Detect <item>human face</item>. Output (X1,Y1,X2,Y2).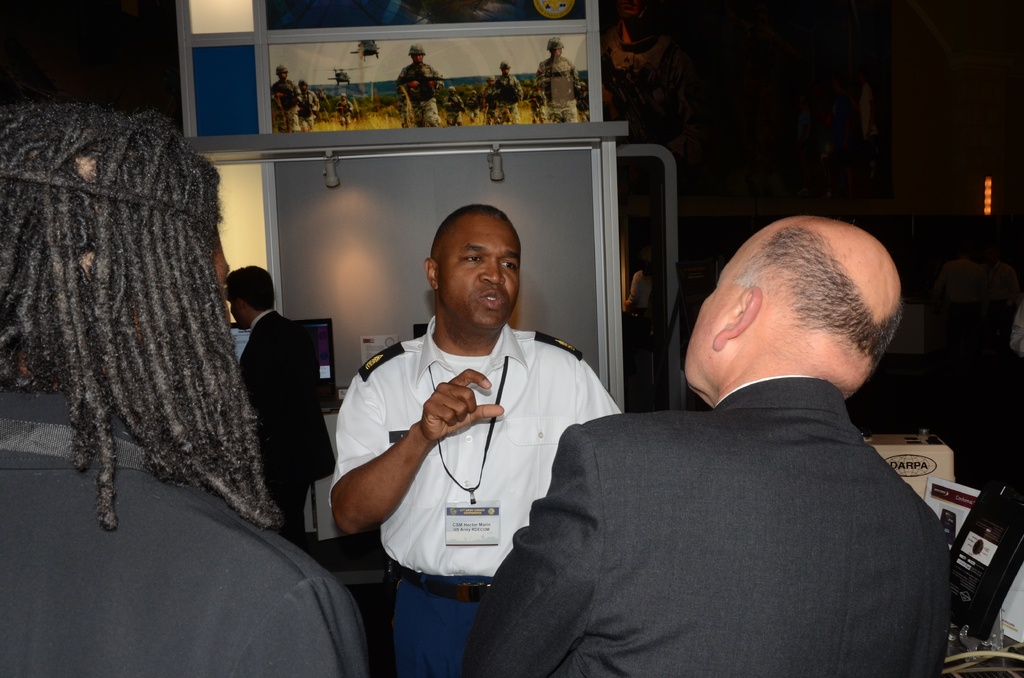
(684,221,779,388).
